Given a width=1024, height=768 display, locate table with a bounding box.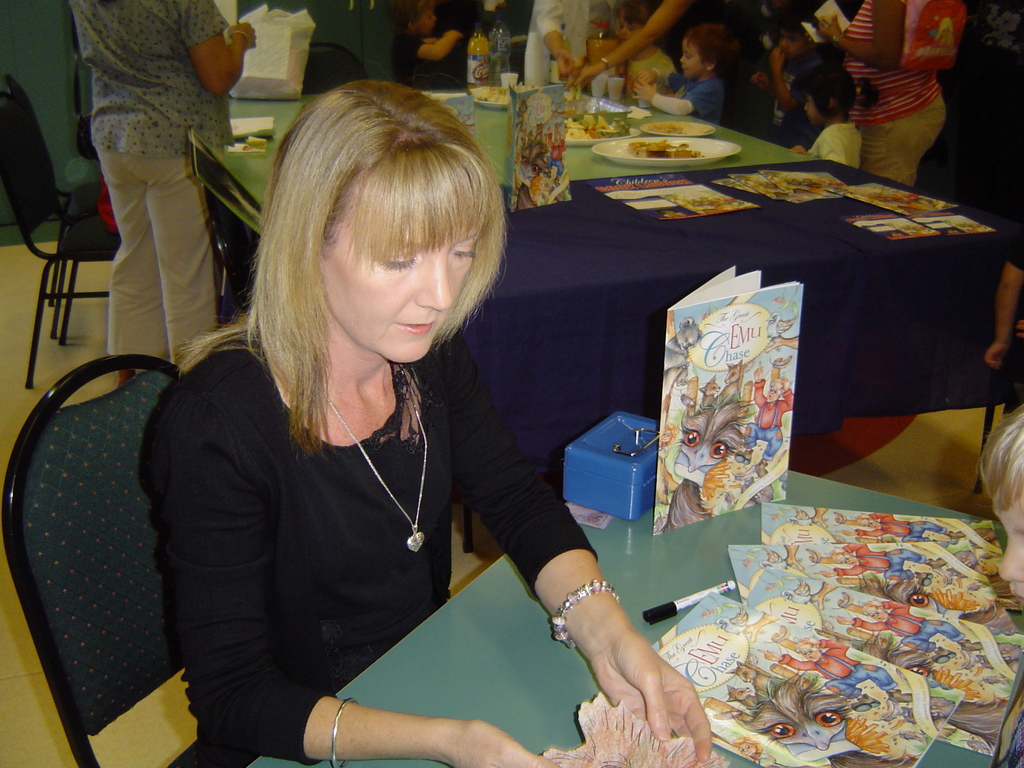
Located: x1=250 y1=463 x2=1023 y2=767.
